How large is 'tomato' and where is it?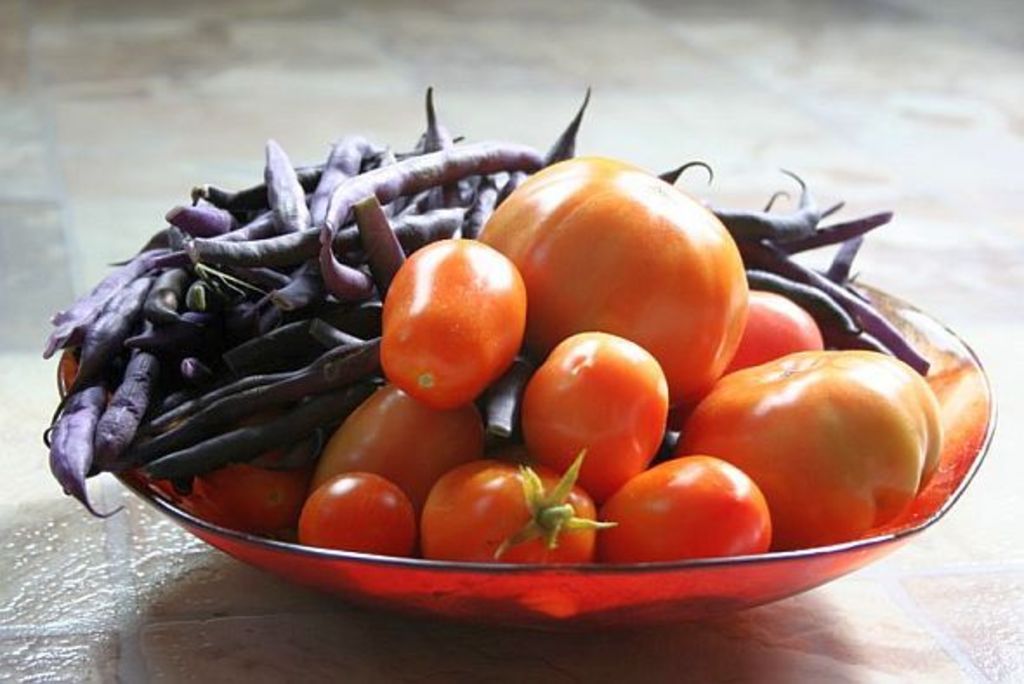
Bounding box: box=[427, 455, 609, 564].
